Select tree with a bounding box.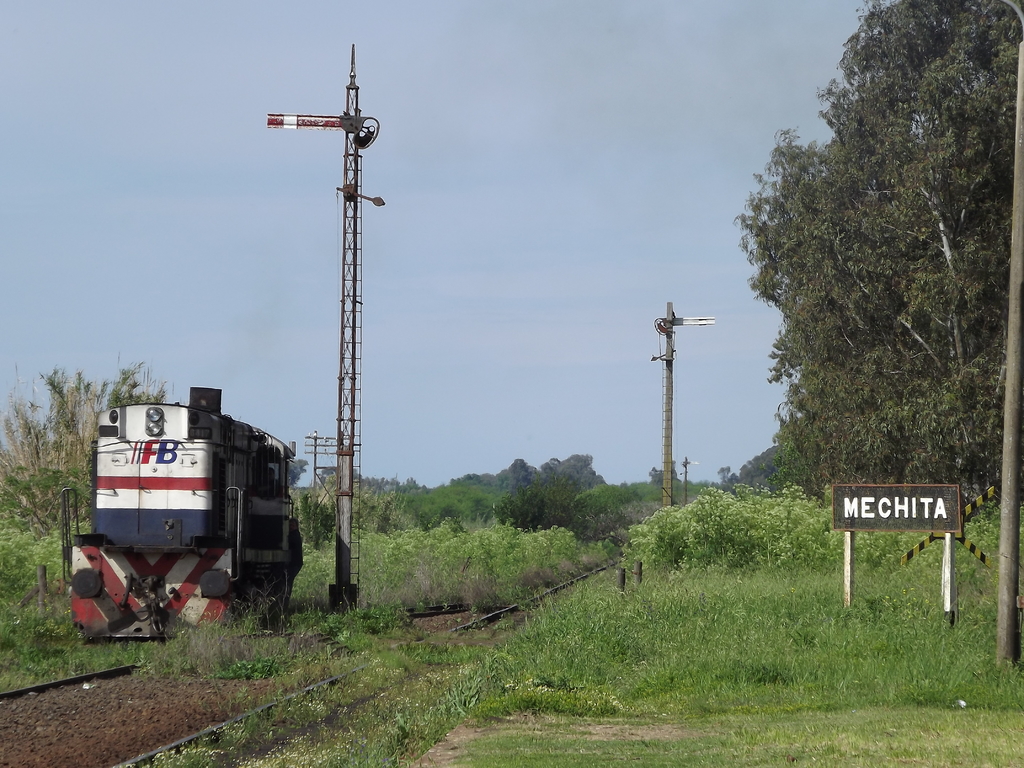
bbox=(721, 439, 784, 490).
